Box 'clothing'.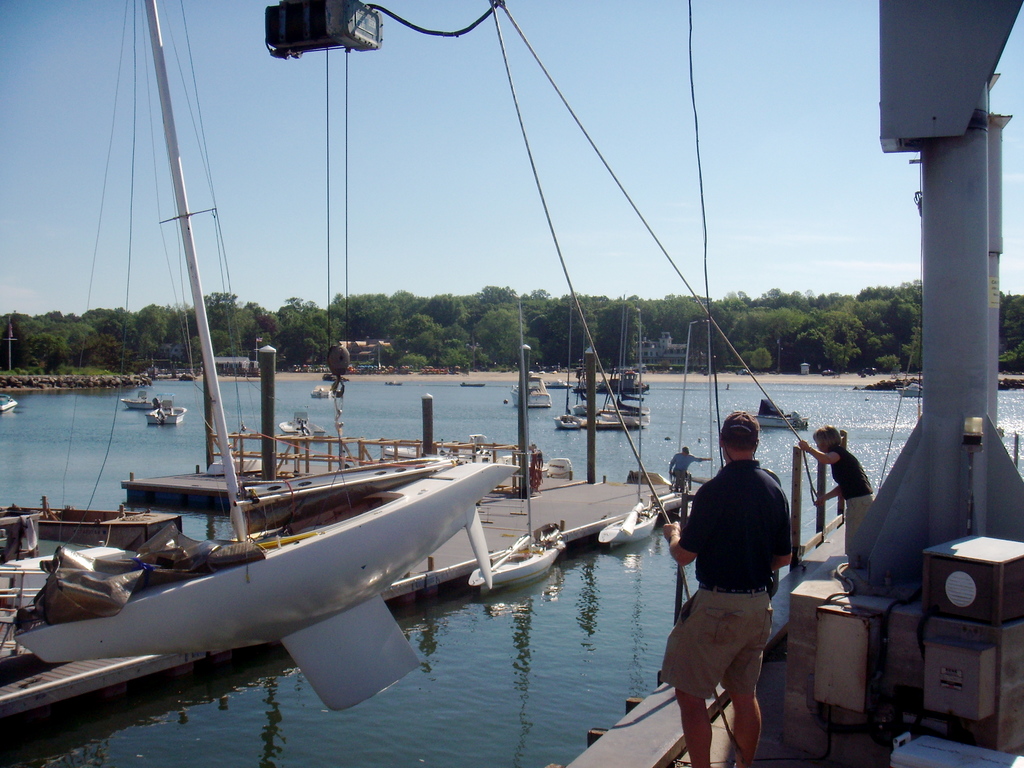
l=845, t=495, r=876, b=552.
